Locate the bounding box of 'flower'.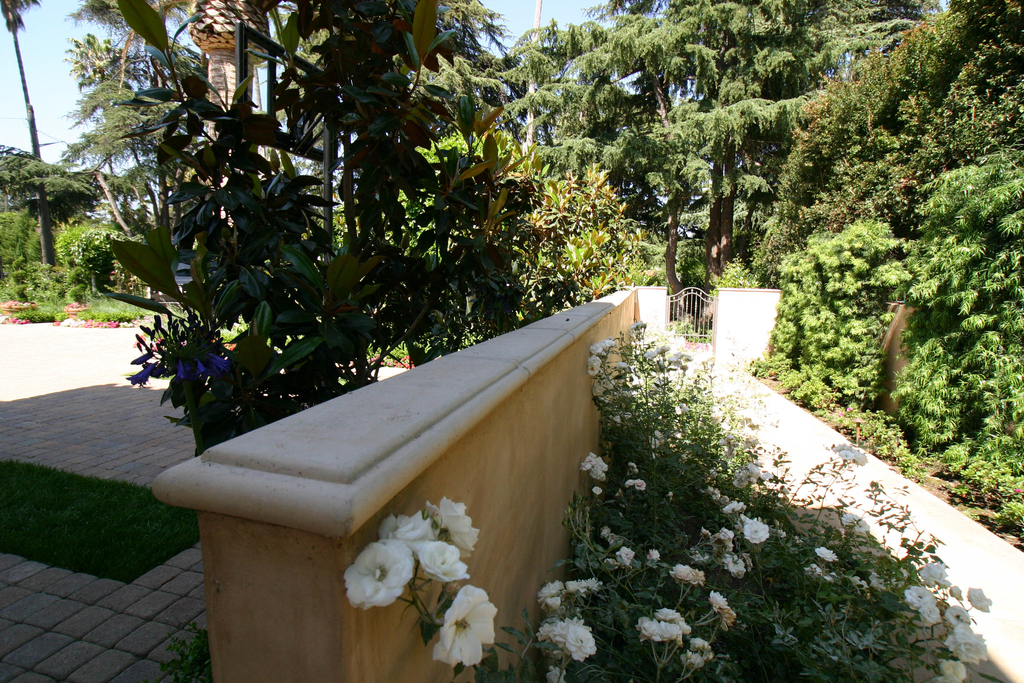
Bounding box: x1=743, y1=513, x2=775, y2=541.
